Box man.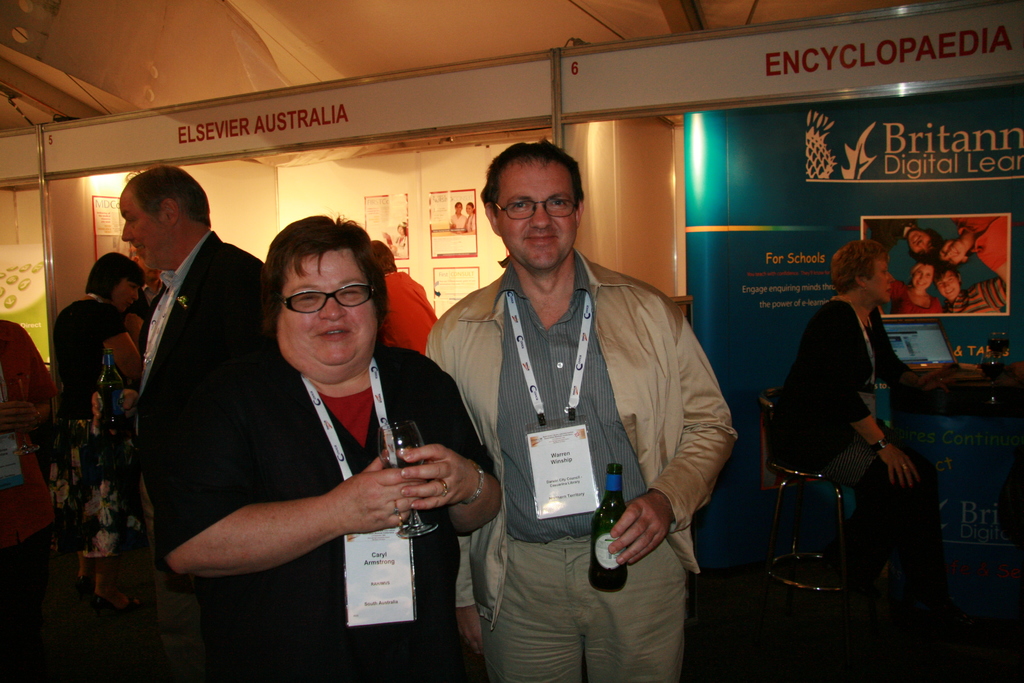
<box>79,141,294,656</box>.
